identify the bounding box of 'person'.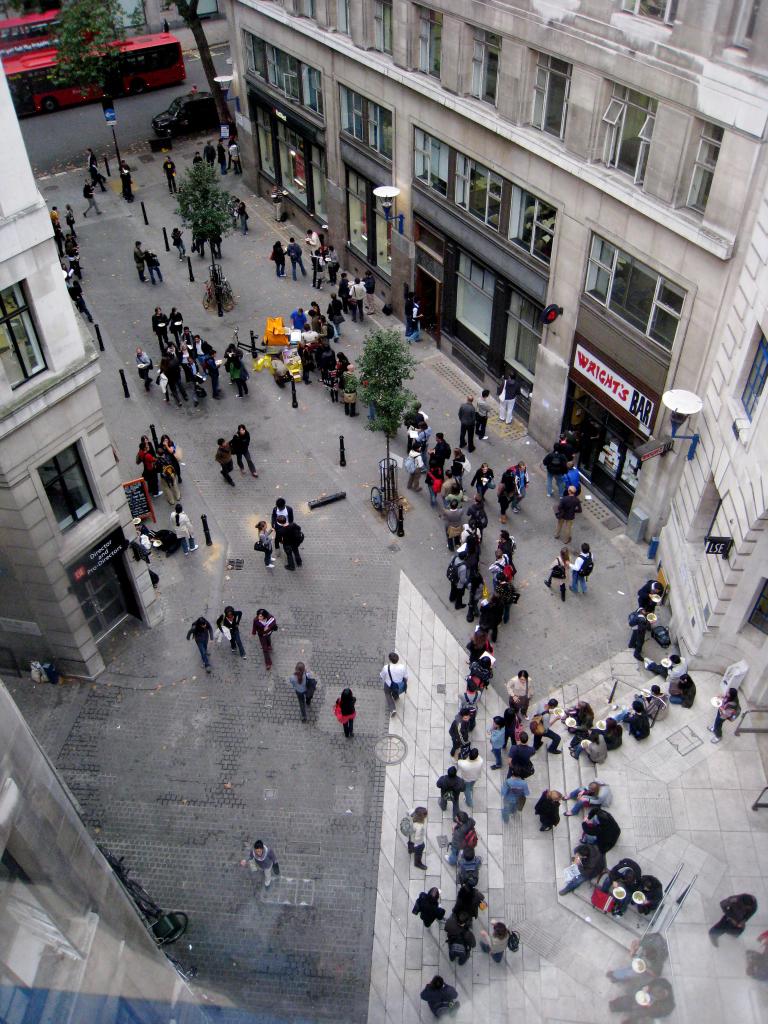
{"x1": 409, "y1": 888, "x2": 442, "y2": 932}.
